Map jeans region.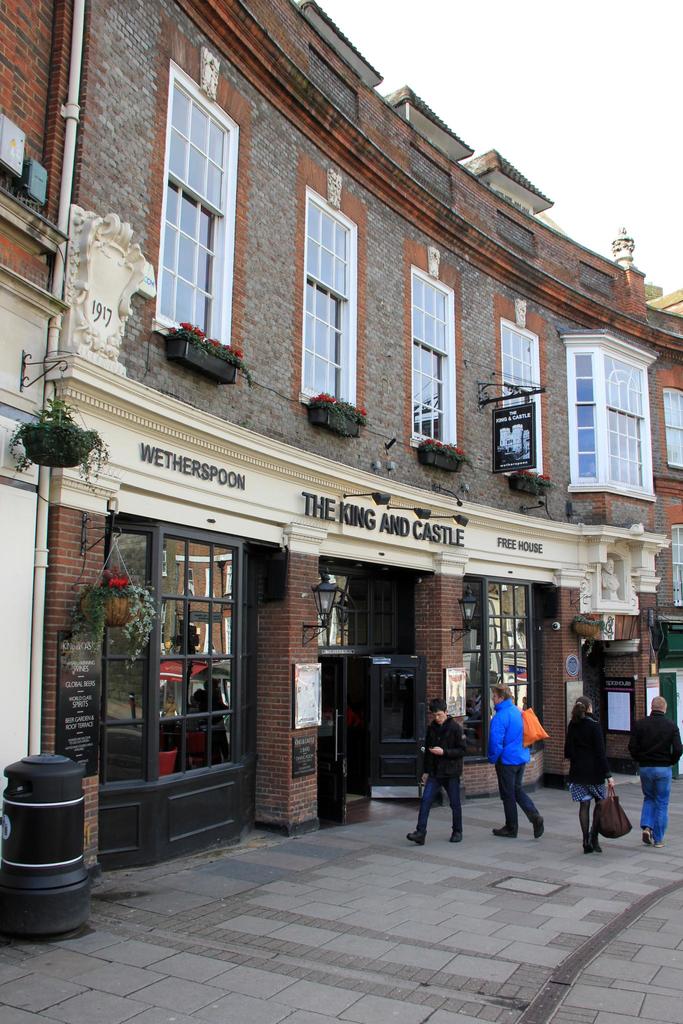
Mapped to left=497, top=762, right=541, bottom=833.
